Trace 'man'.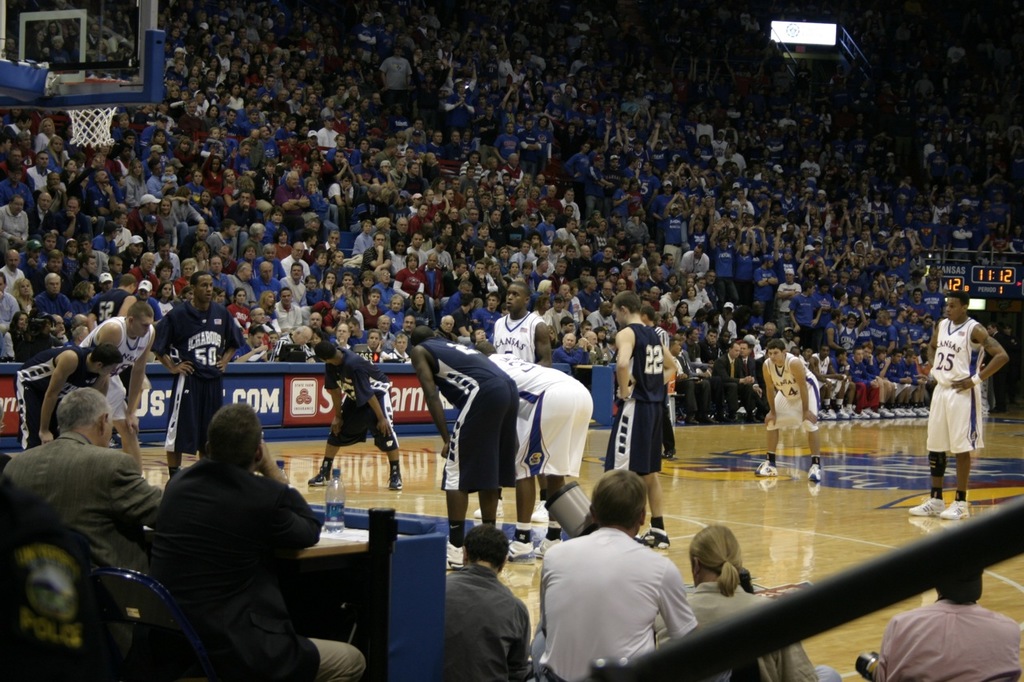
Traced to crop(862, 573, 1023, 681).
